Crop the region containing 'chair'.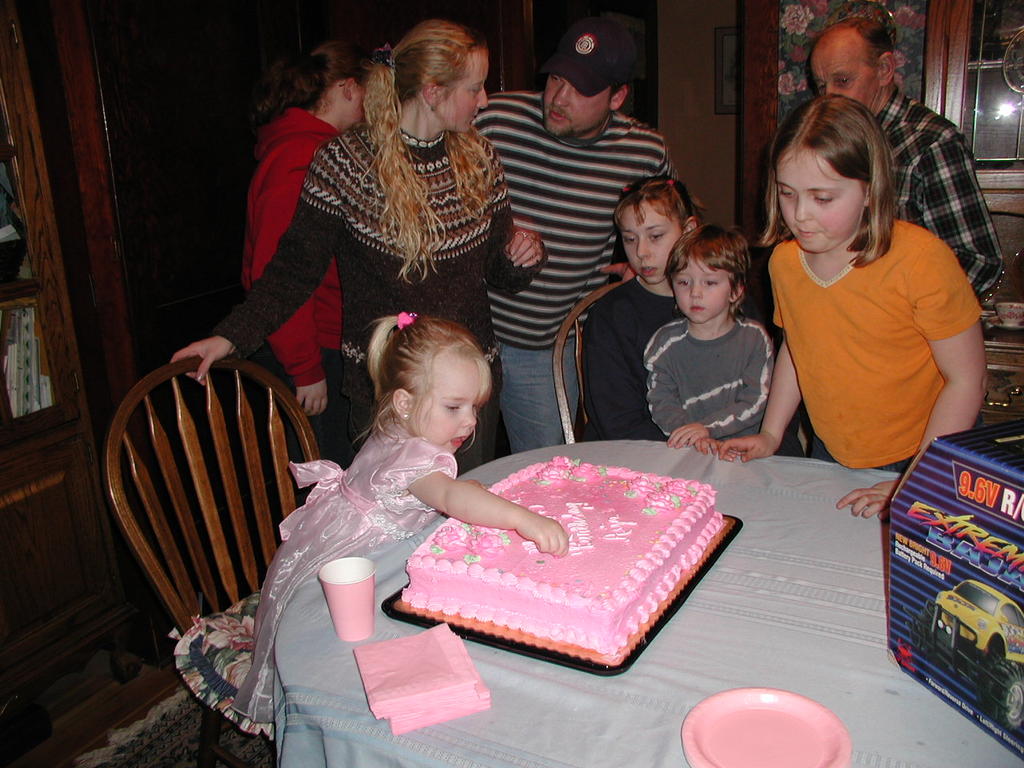
Crop region: Rect(553, 276, 620, 446).
